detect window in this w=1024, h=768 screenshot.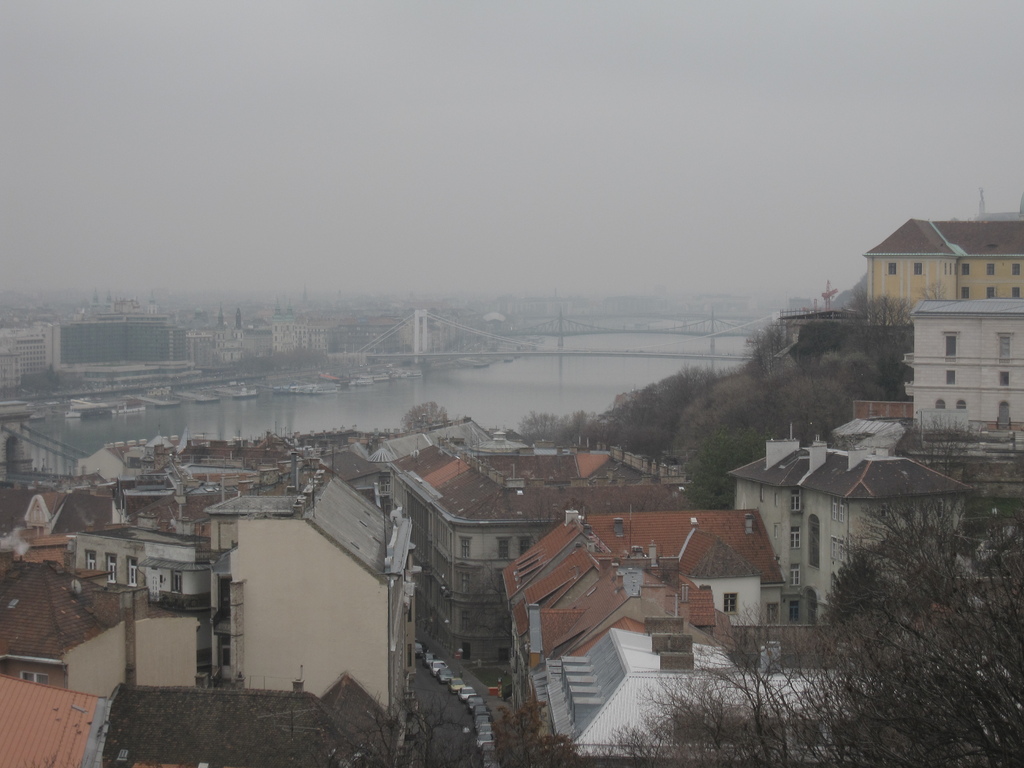
Detection: left=123, top=557, right=140, bottom=589.
